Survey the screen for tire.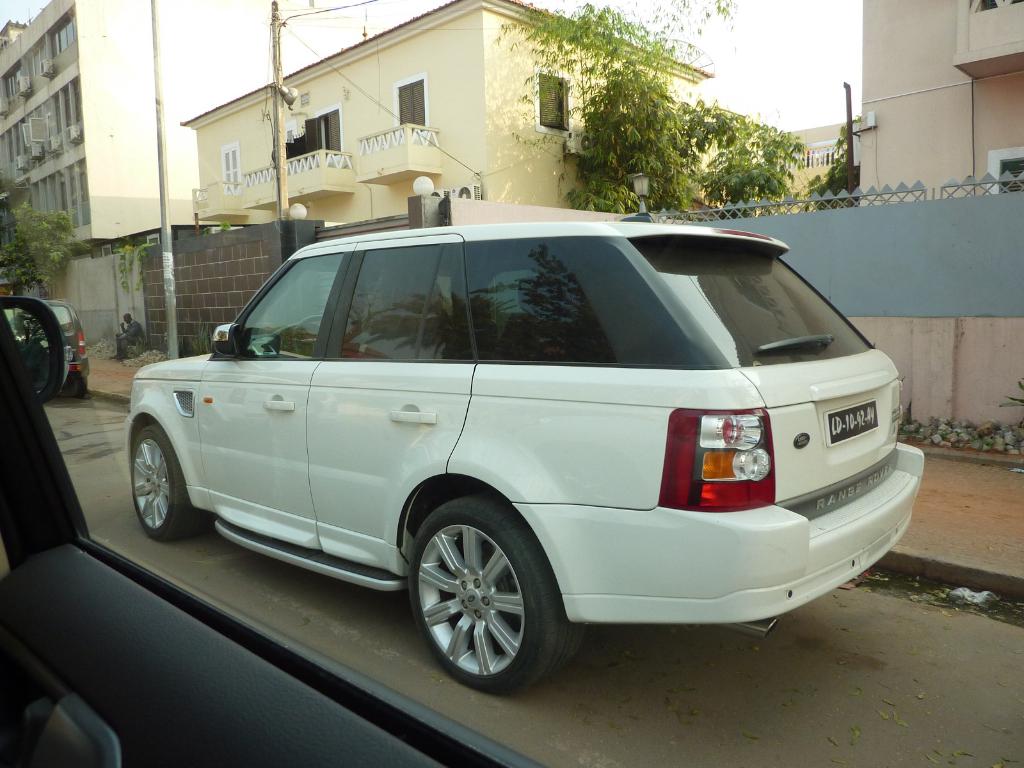
Survey found: bbox=[405, 512, 561, 696].
